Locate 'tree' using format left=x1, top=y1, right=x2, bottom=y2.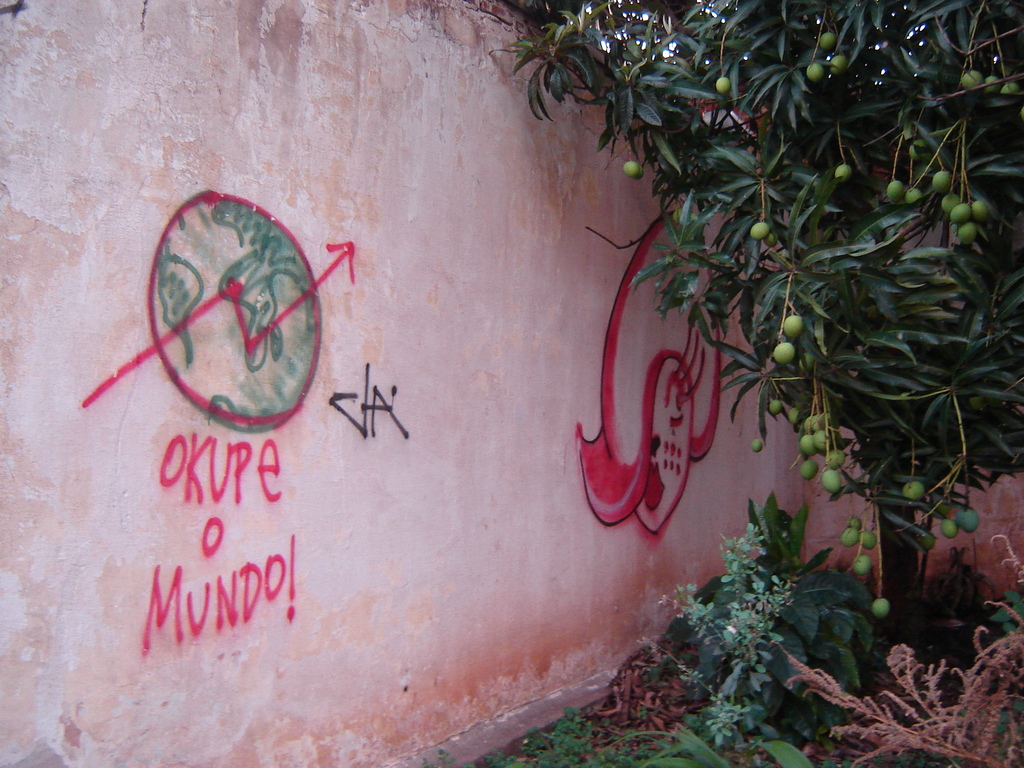
left=494, top=0, right=1023, bottom=608.
